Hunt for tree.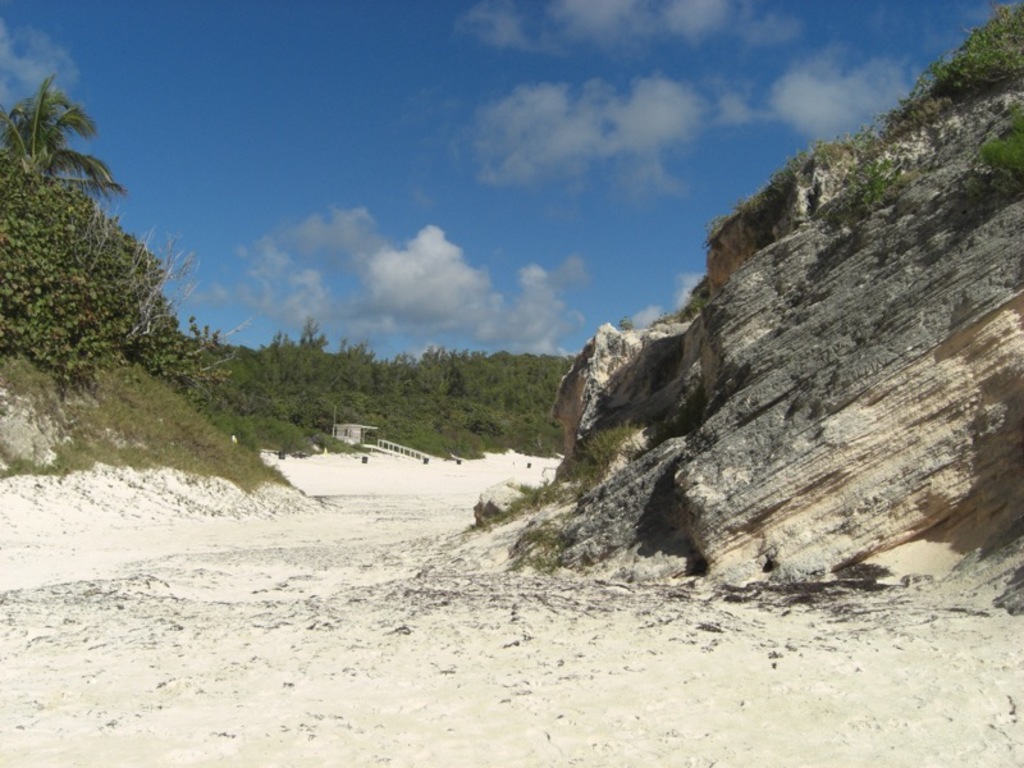
Hunted down at 0 159 250 383.
